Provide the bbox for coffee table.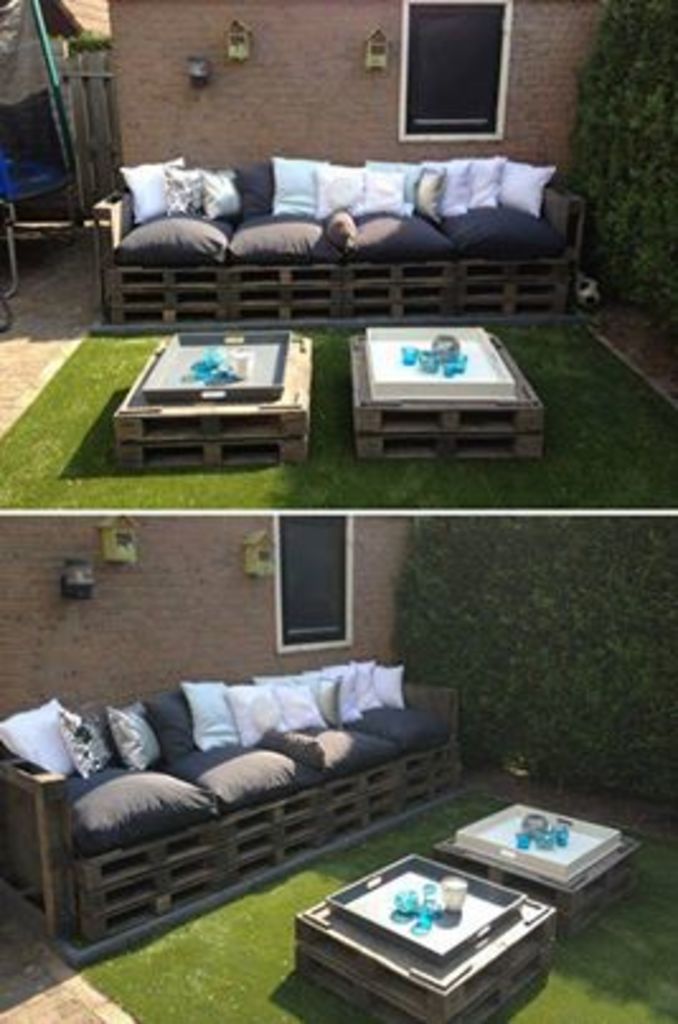
{"x1": 277, "y1": 836, "x2": 571, "y2": 1009}.
